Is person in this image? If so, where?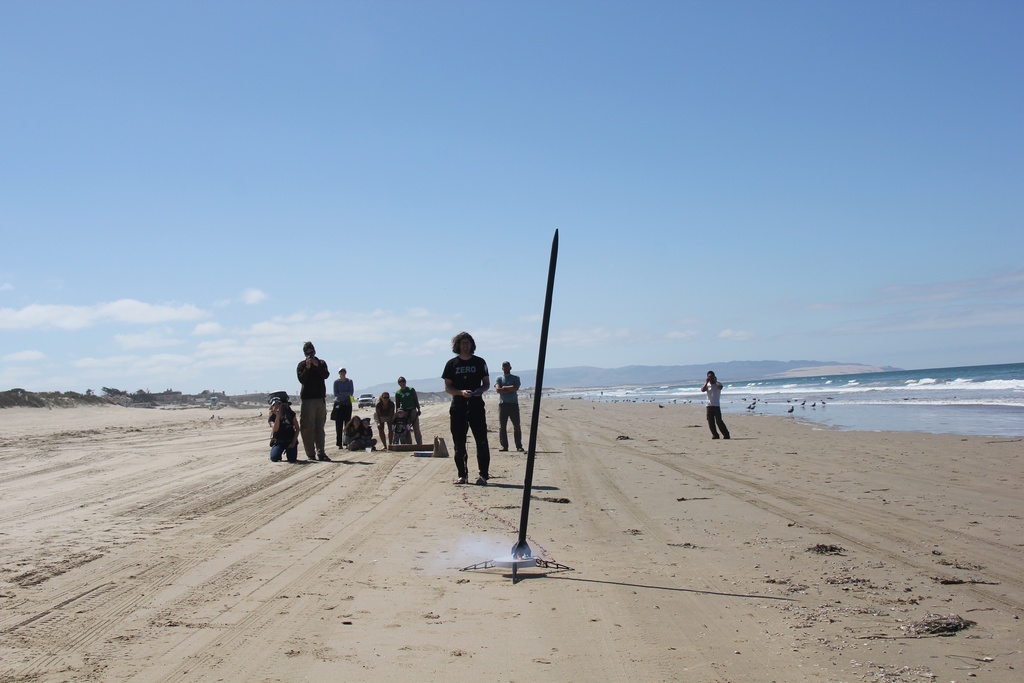
Yes, at <box>703,367,730,438</box>.
